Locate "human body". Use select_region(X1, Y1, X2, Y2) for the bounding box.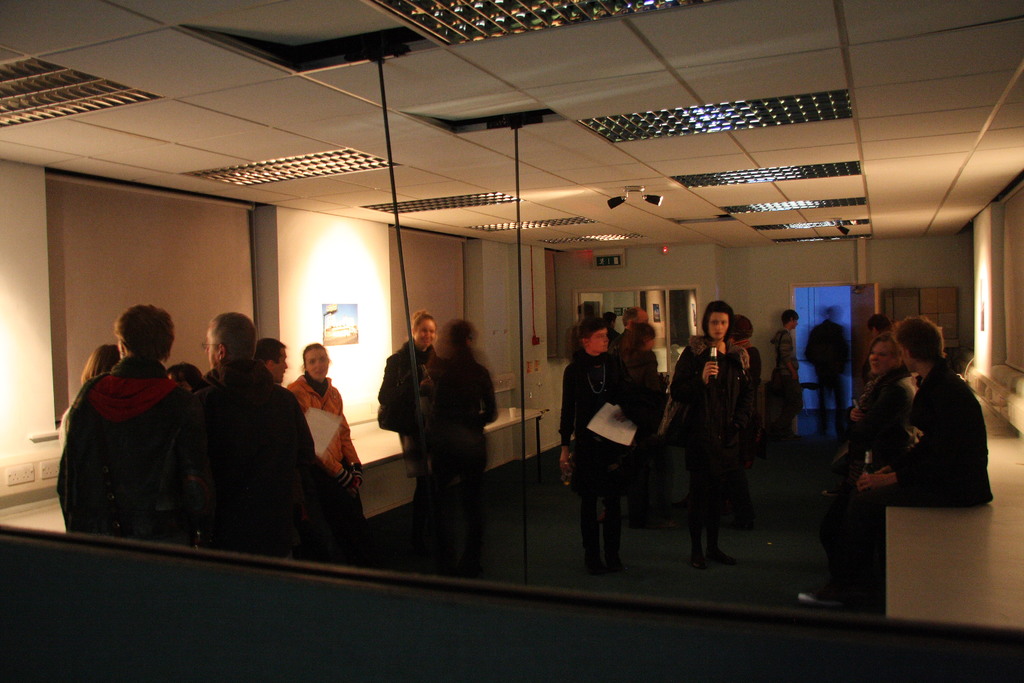
select_region(817, 317, 995, 606).
